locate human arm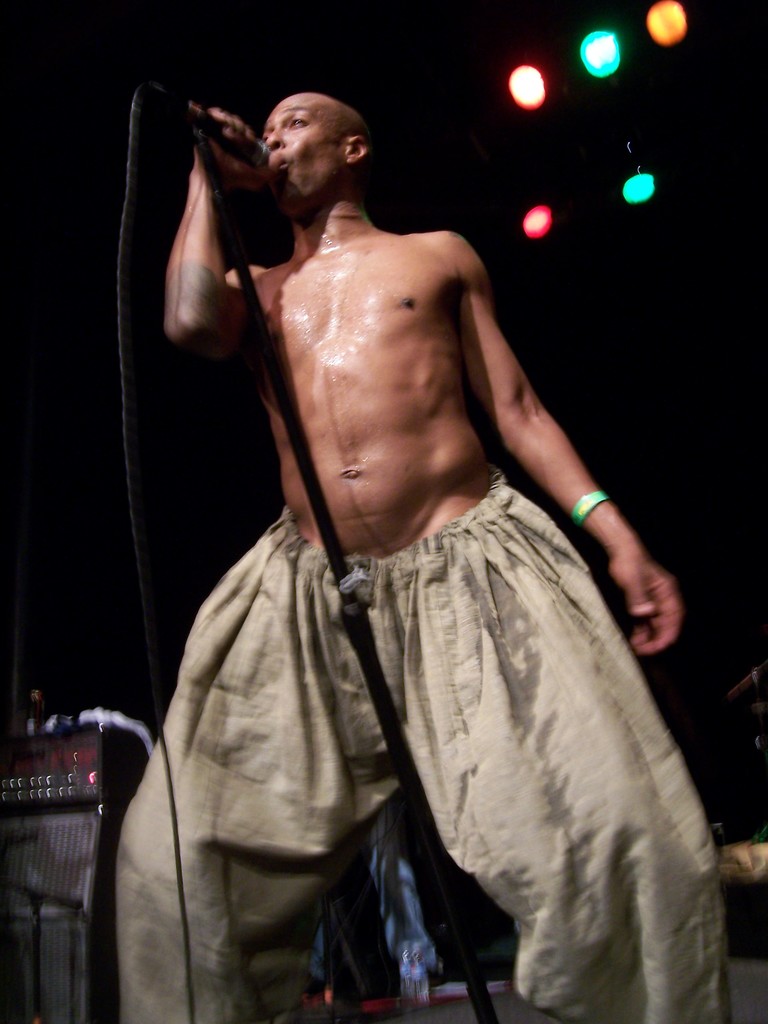
bbox(138, 120, 280, 383)
